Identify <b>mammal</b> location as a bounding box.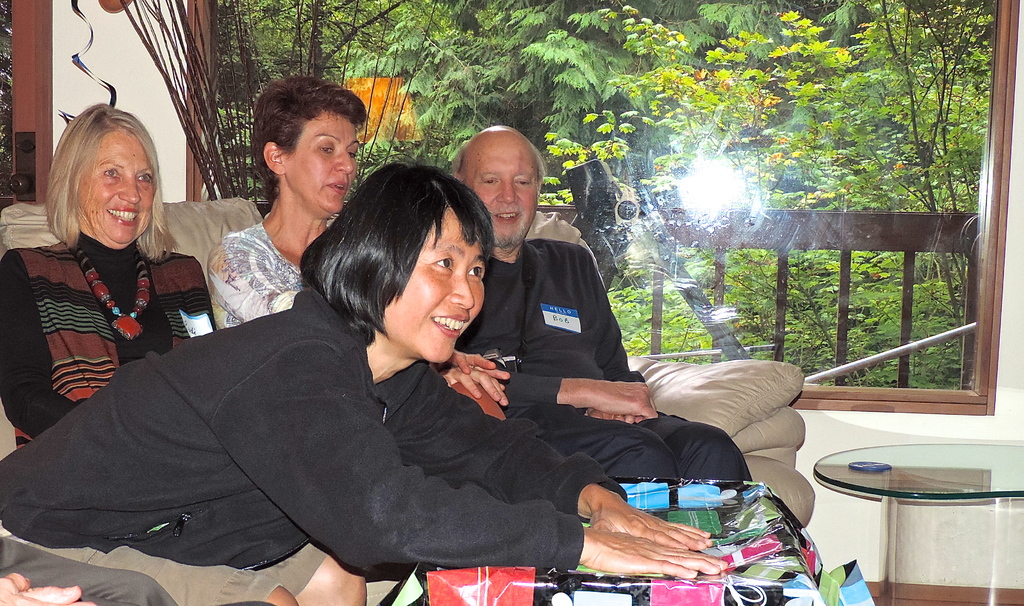
l=1, t=152, r=727, b=605.
